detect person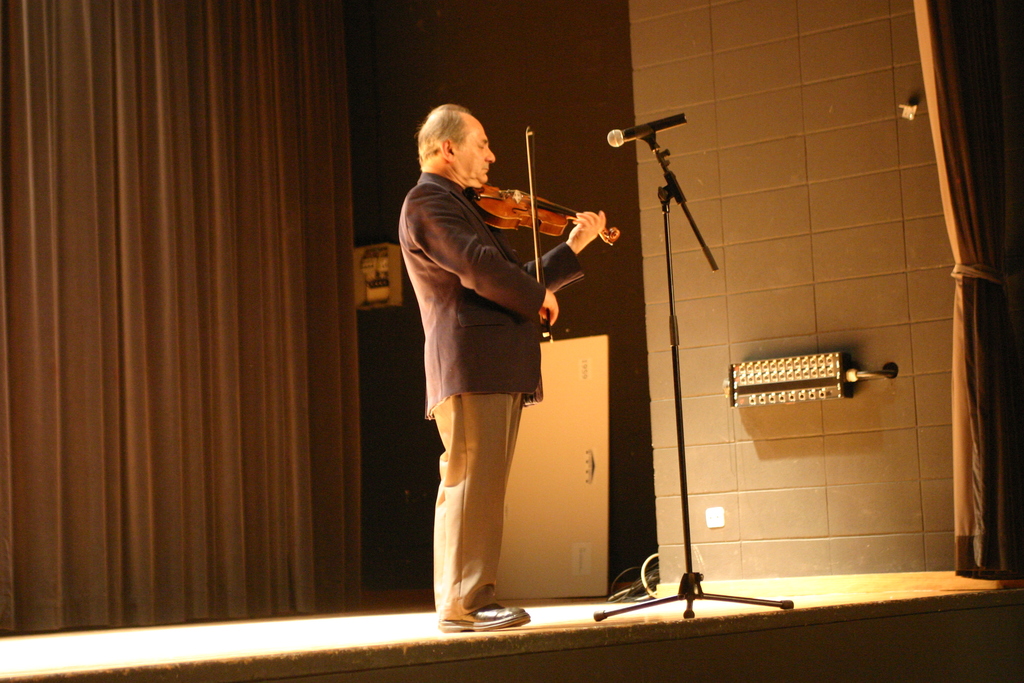
{"left": 430, "top": 105, "right": 624, "bottom": 649}
